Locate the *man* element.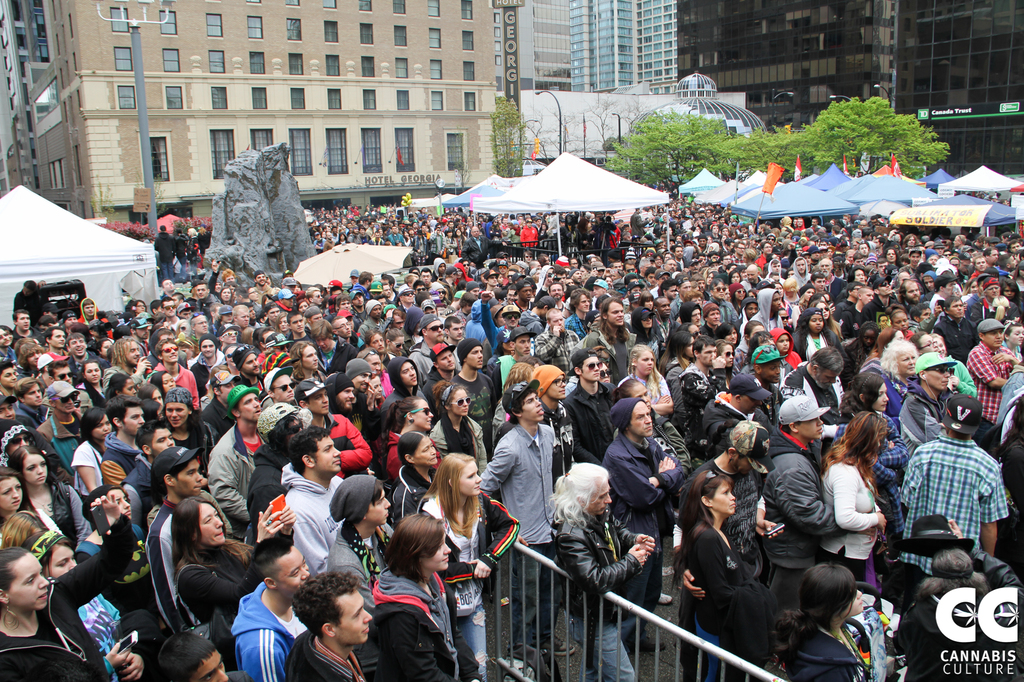
Element bbox: 380:357:426:434.
